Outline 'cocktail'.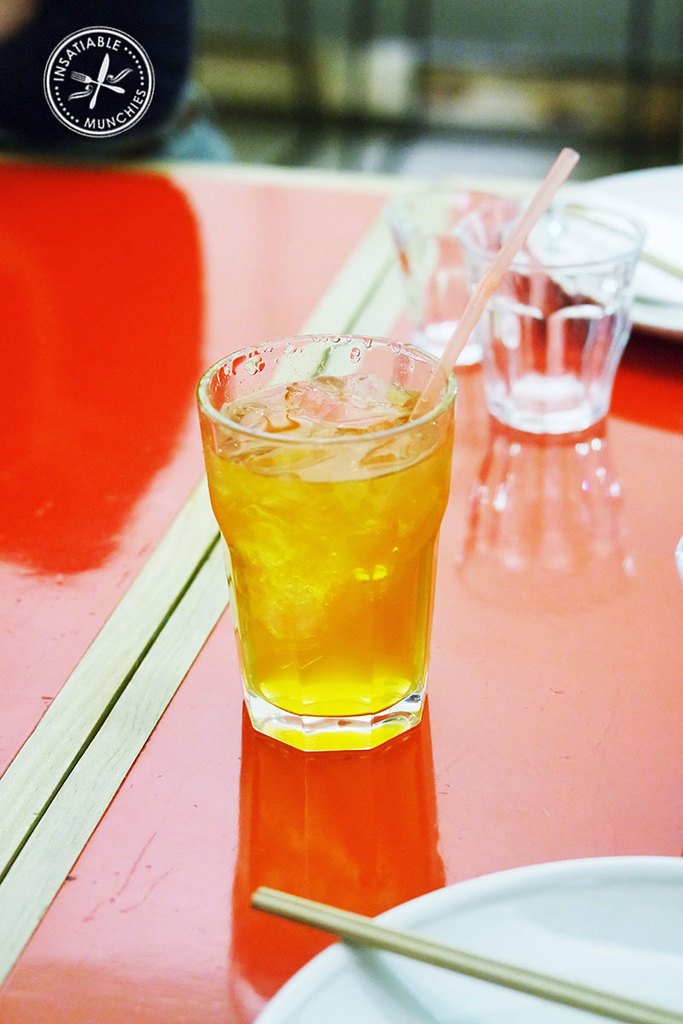
Outline: box(196, 346, 458, 757).
